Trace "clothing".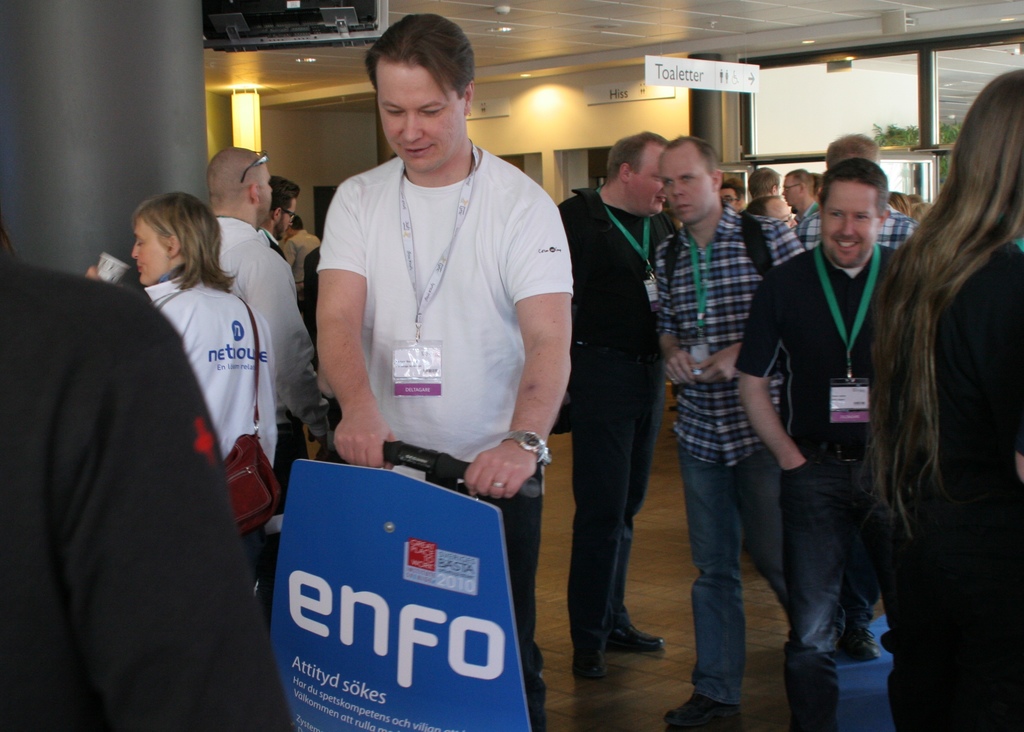
Traced to [x1=0, y1=253, x2=291, y2=731].
